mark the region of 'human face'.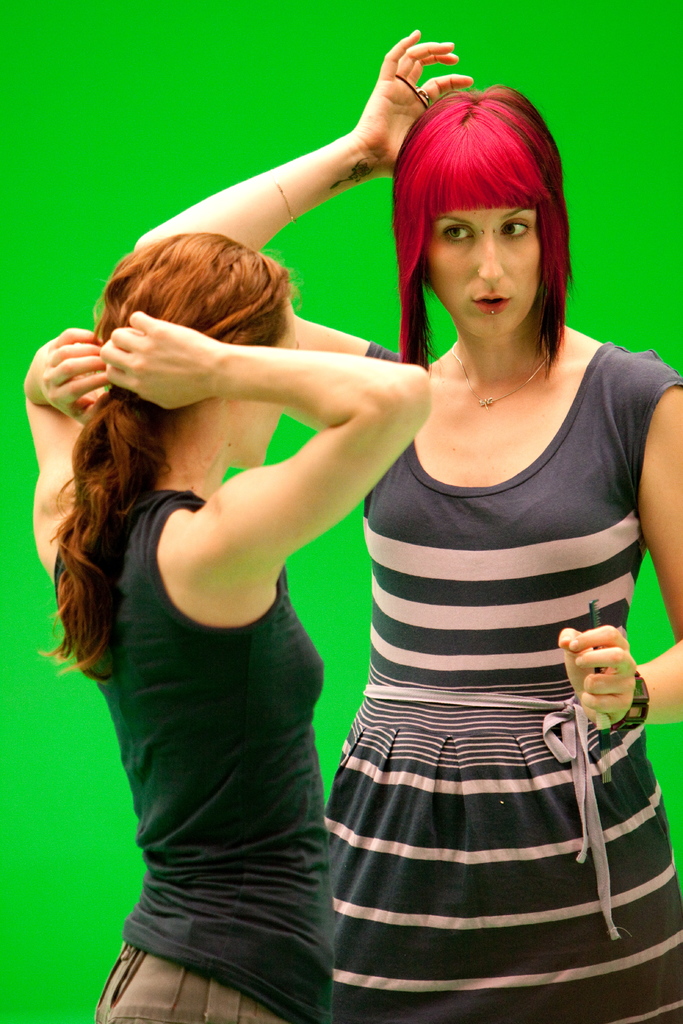
Region: bbox=[420, 202, 542, 333].
